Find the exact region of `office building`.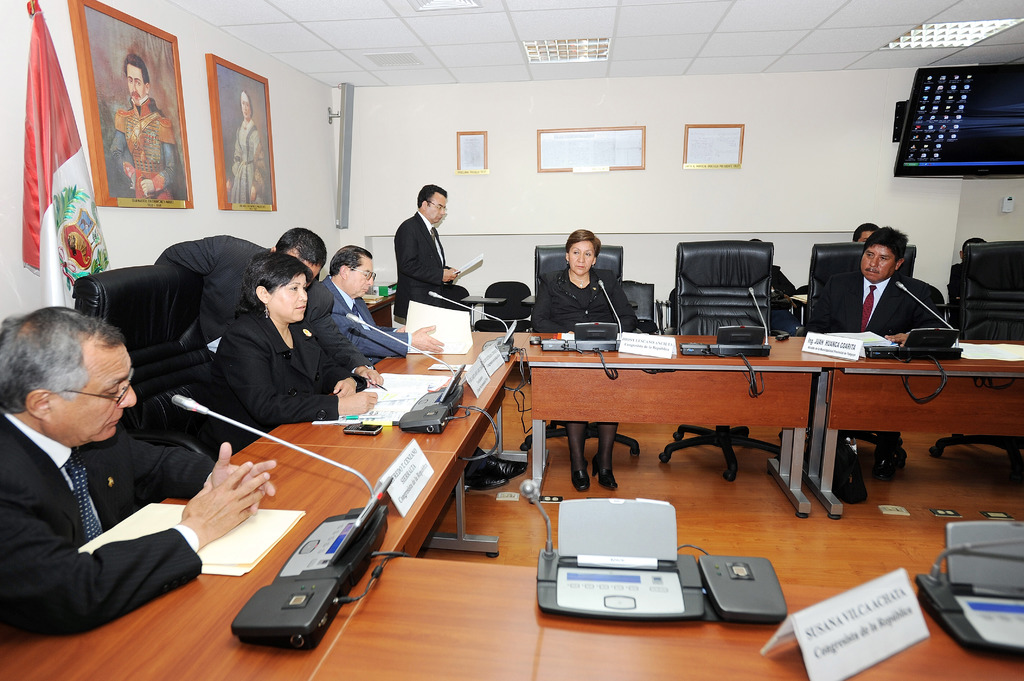
Exact region: box=[122, 0, 969, 653].
